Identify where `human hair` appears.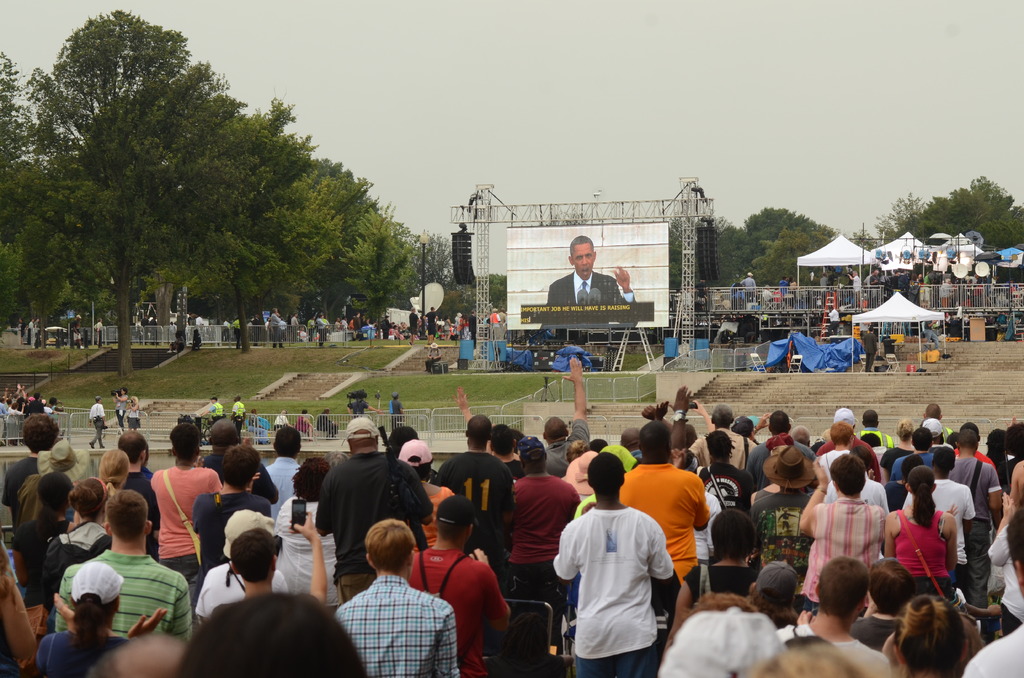
Appears at box(907, 462, 934, 529).
